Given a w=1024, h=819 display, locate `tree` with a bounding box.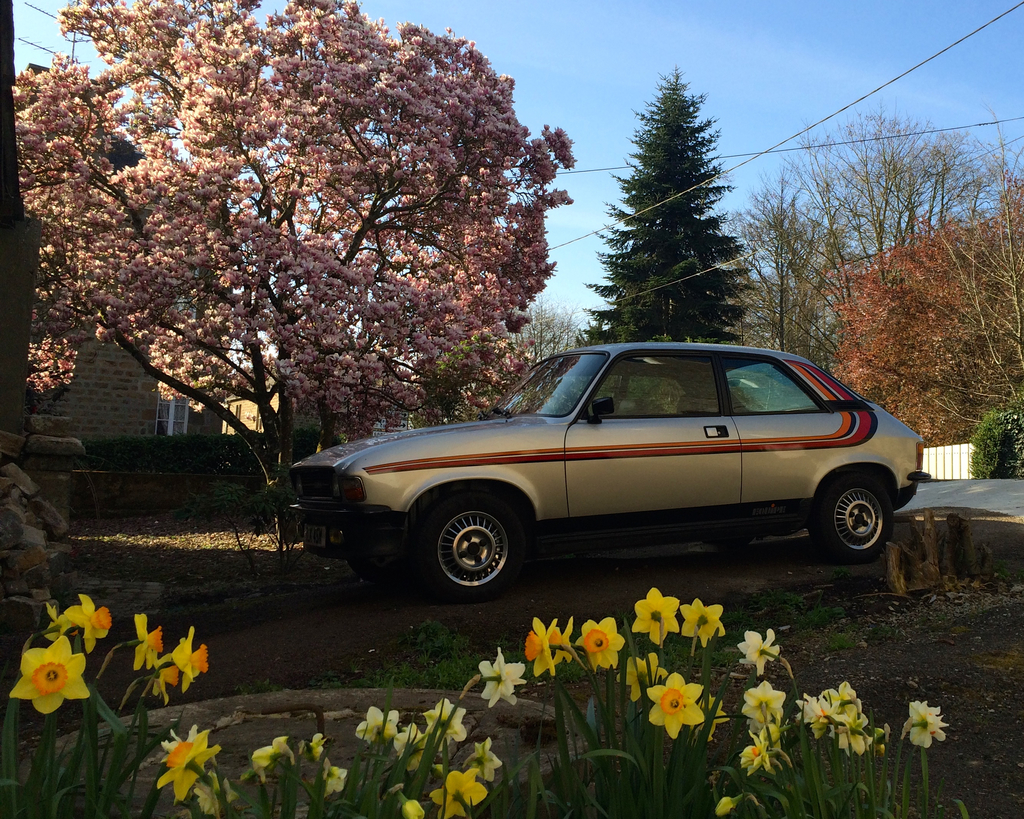
Located: 580, 71, 739, 344.
